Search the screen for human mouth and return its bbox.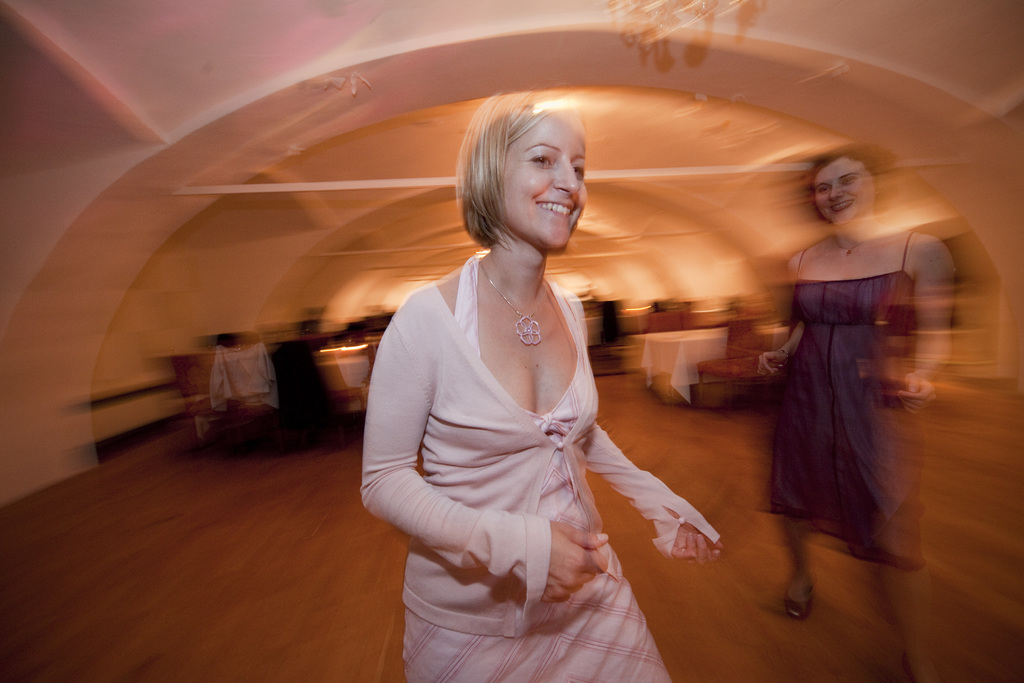
Found: [826, 198, 858, 218].
